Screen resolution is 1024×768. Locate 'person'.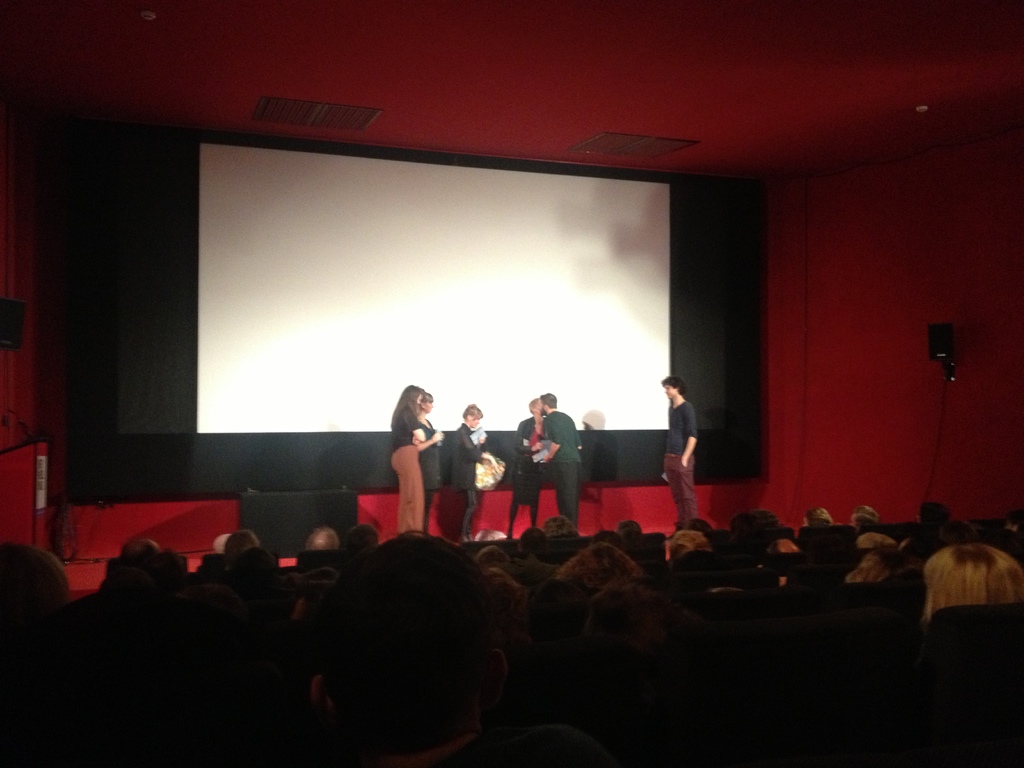
{"left": 451, "top": 401, "right": 490, "bottom": 538}.
